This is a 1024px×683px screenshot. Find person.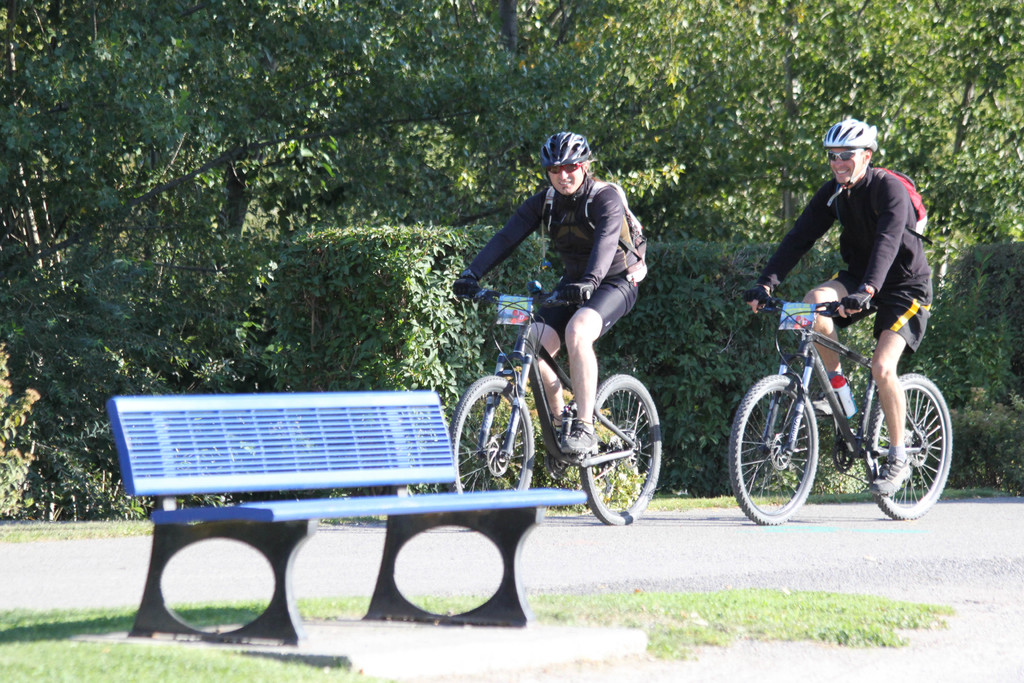
Bounding box: {"left": 739, "top": 122, "right": 944, "bottom": 498}.
